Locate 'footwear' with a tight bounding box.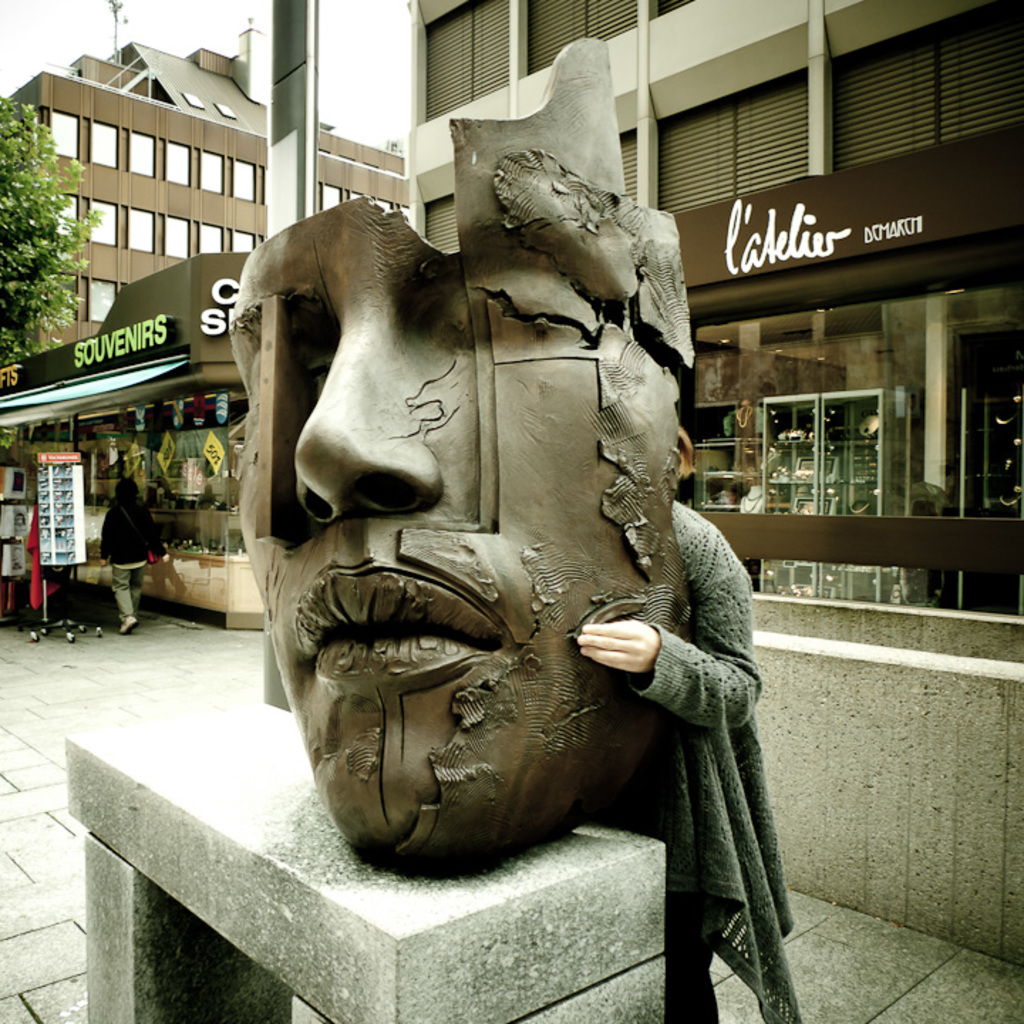
left=117, top=616, right=134, bottom=640.
